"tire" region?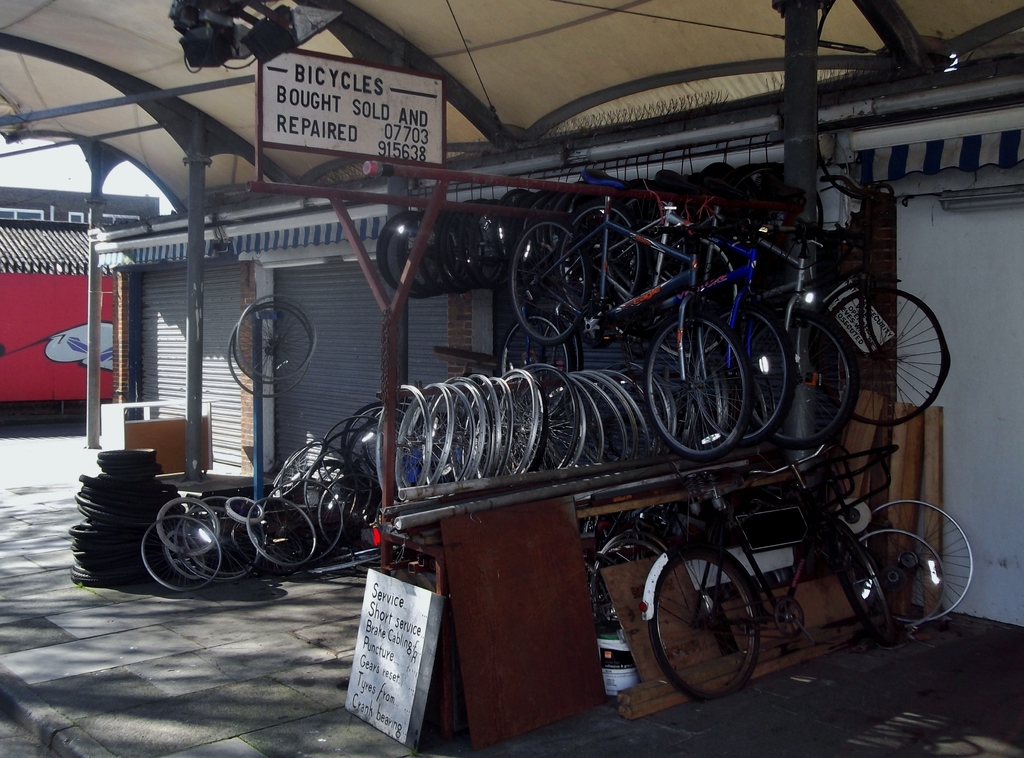
l=223, t=298, r=325, b=399
